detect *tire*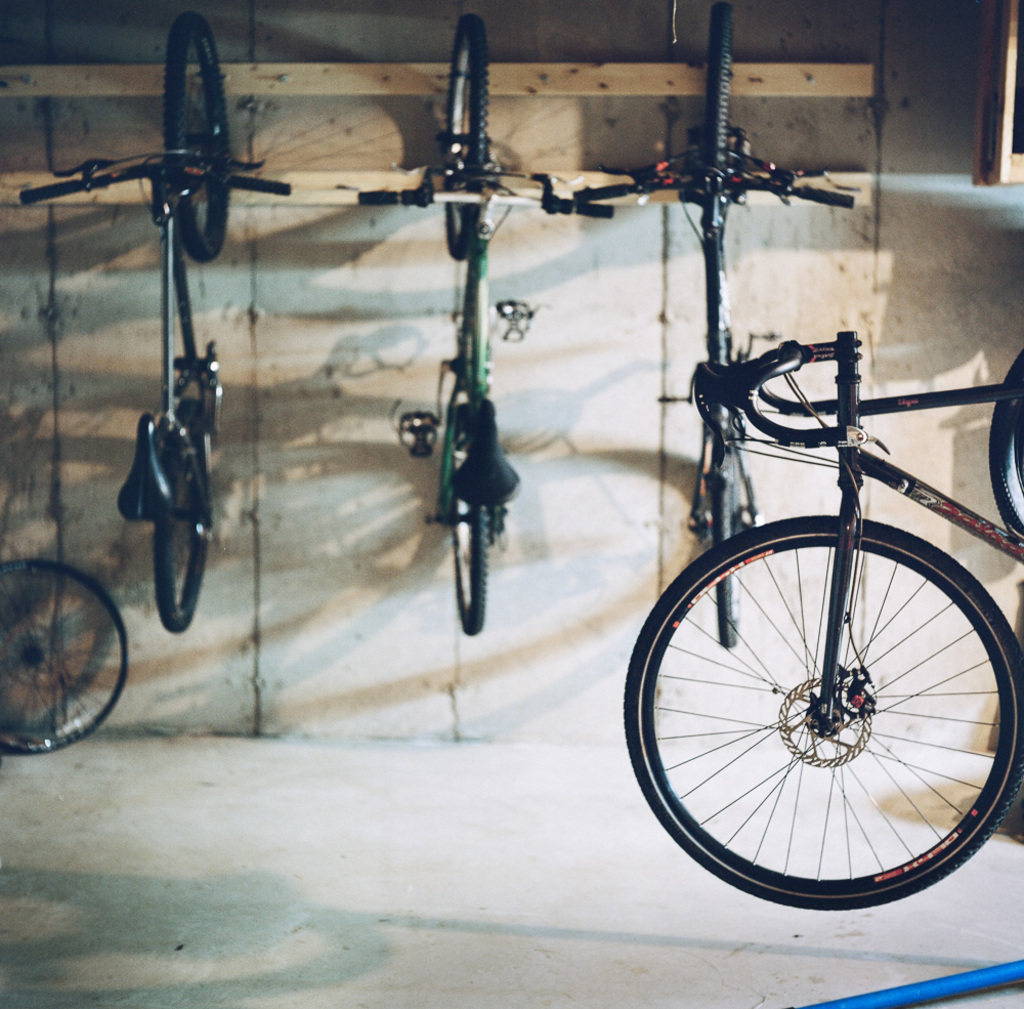
[left=435, top=12, right=493, bottom=259]
